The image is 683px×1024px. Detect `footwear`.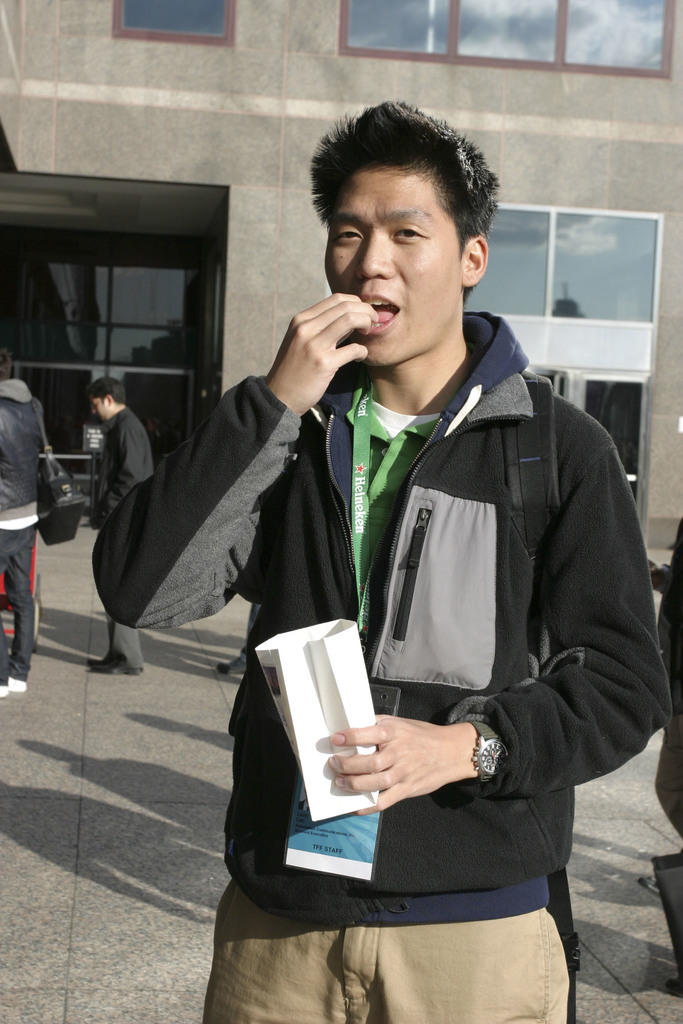
Detection: [left=218, top=655, right=255, bottom=670].
